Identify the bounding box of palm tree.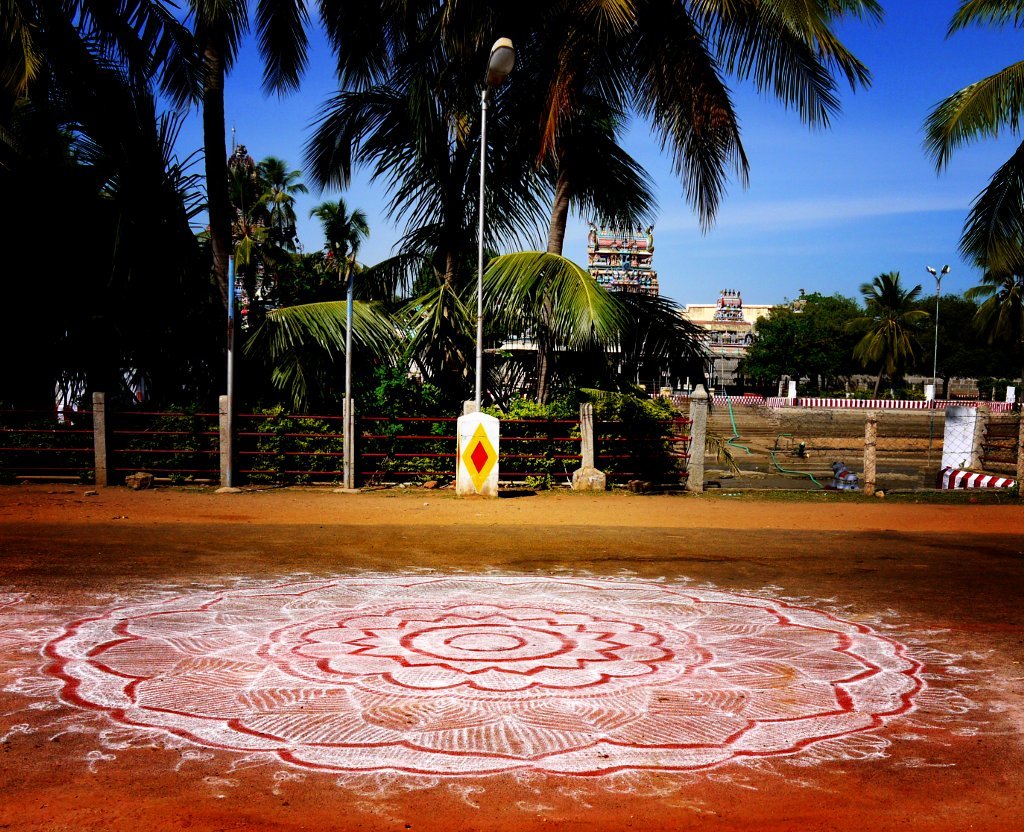
(x1=336, y1=8, x2=804, y2=298).
